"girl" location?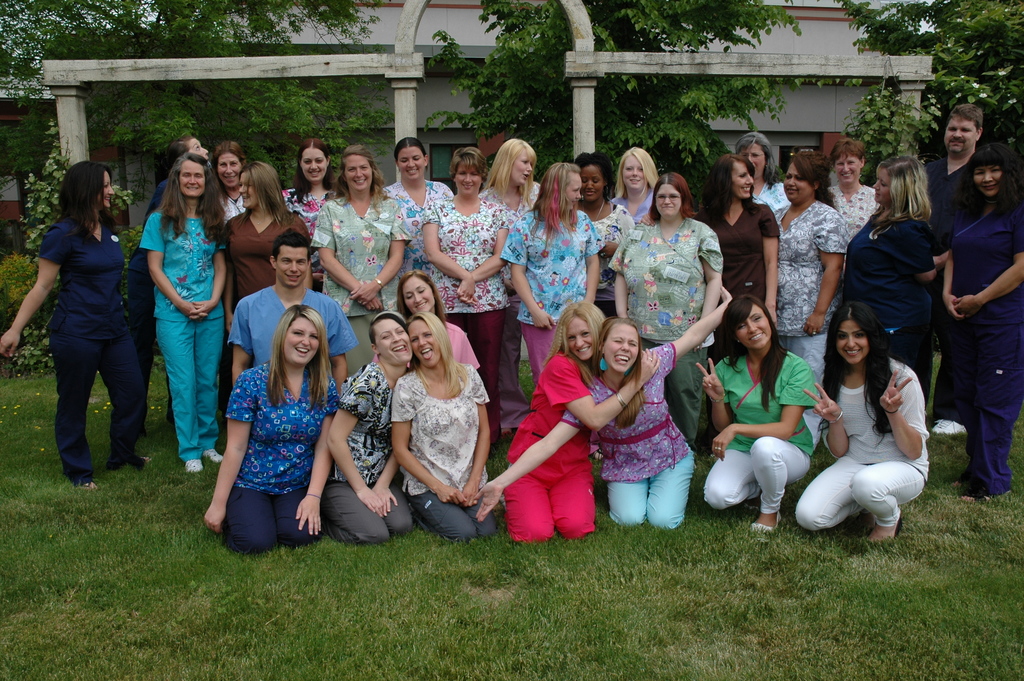
select_region(222, 160, 314, 331)
